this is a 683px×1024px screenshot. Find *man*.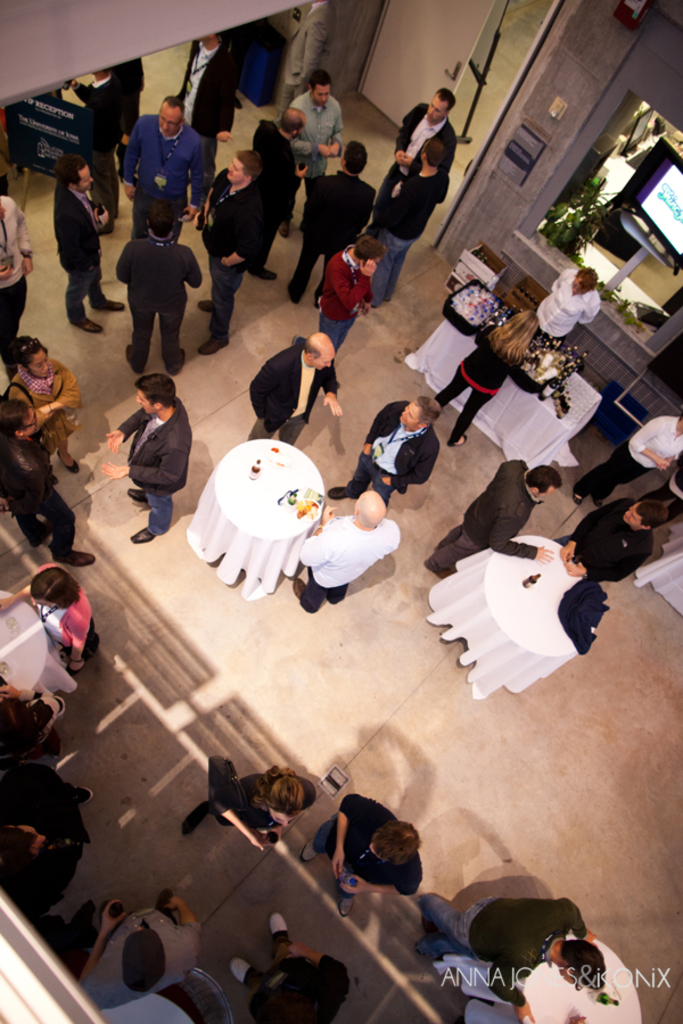
Bounding box: [left=559, top=503, right=669, bottom=587].
